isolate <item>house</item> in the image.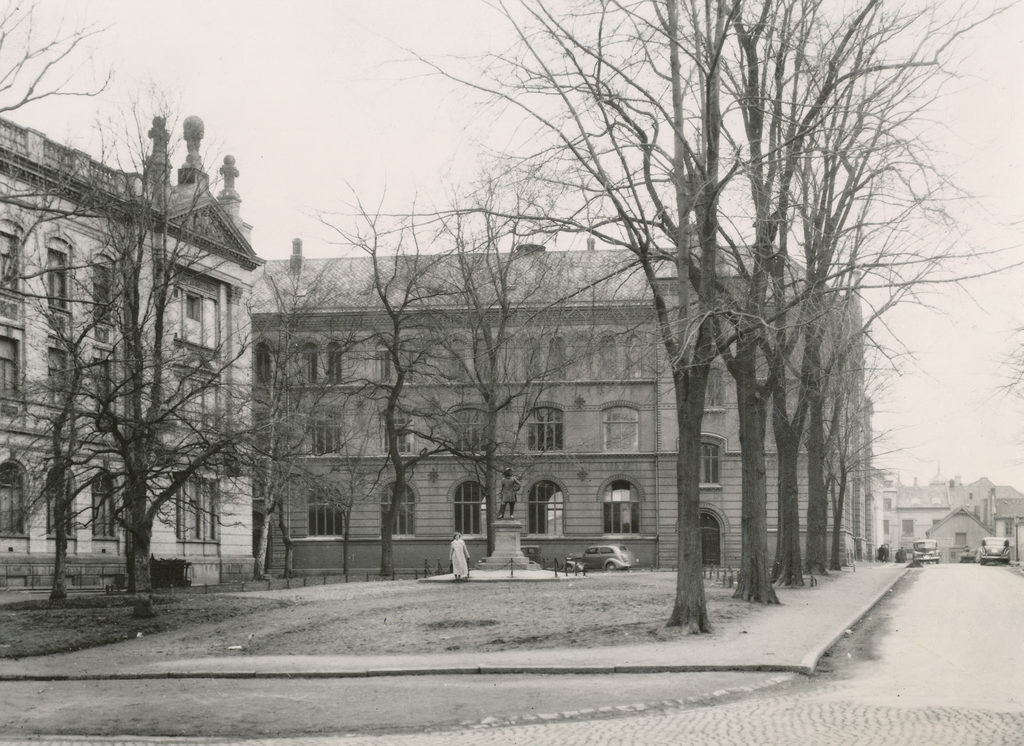
Isolated region: (28, 95, 288, 604).
